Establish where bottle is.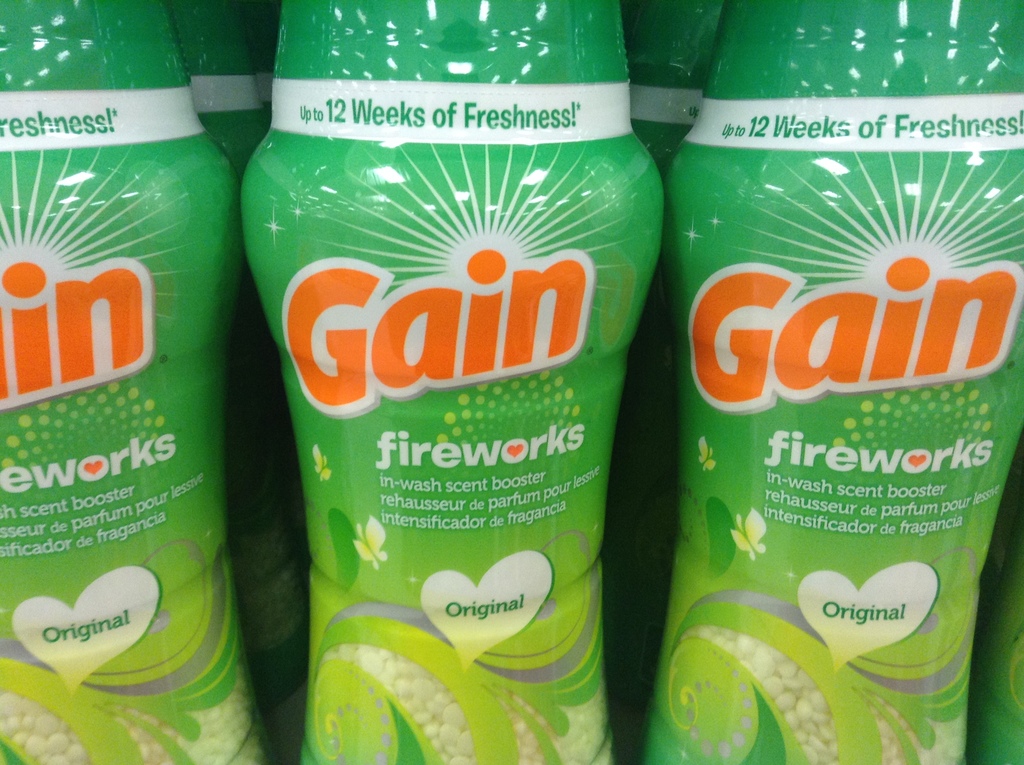
Established at [x1=649, y1=3, x2=1023, y2=764].
